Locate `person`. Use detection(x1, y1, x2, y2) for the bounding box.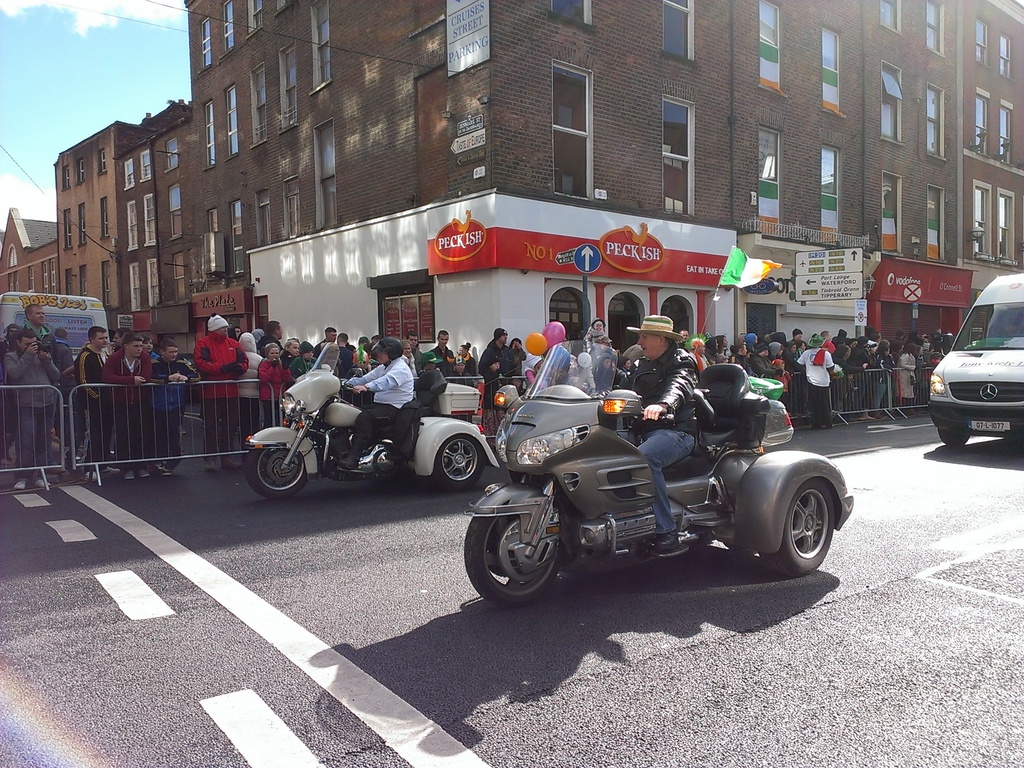
detection(426, 327, 454, 363).
